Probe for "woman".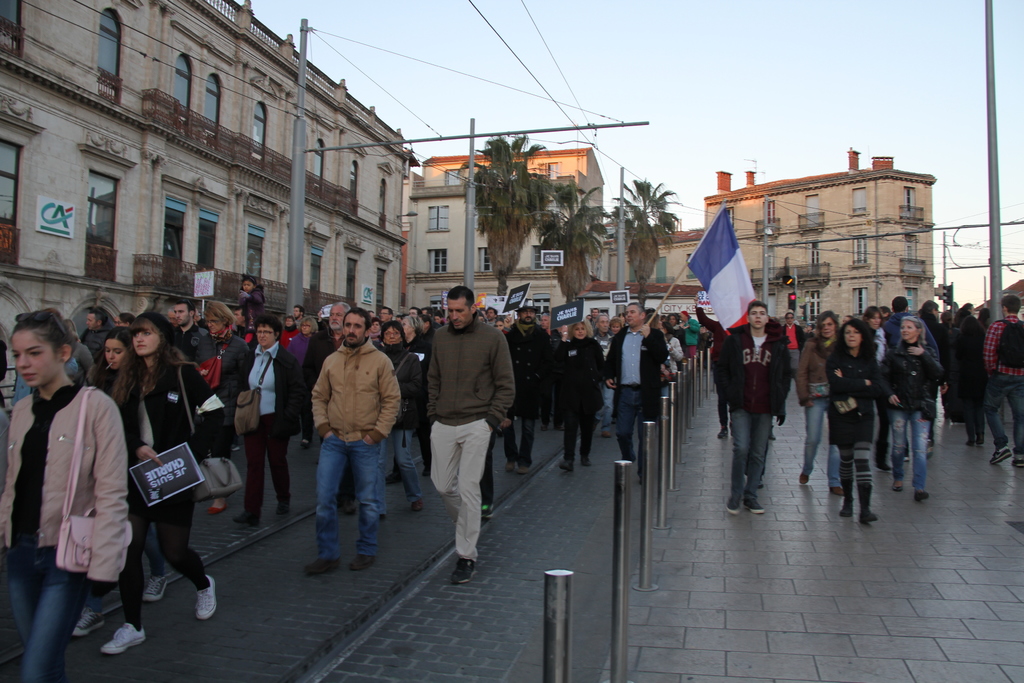
Probe result: crop(74, 327, 173, 641).
